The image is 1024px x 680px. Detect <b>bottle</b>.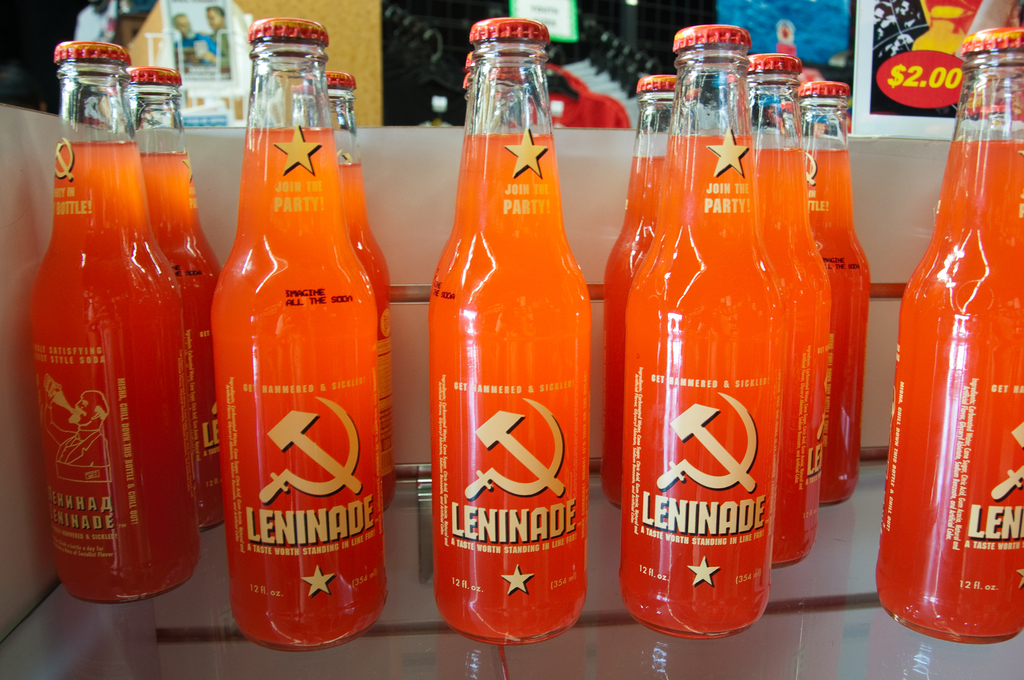
Detection: {"x1": 728, "y1": 55, "x2": 826, "y2": 572}.
